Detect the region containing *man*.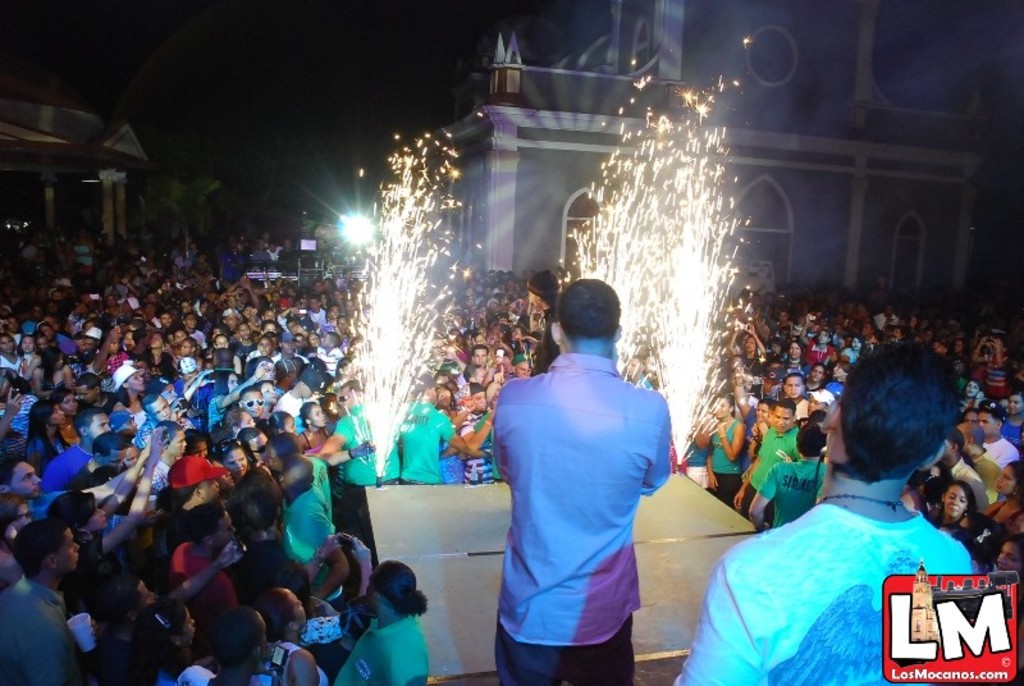
bbox=[143, 421, 188, 497].
